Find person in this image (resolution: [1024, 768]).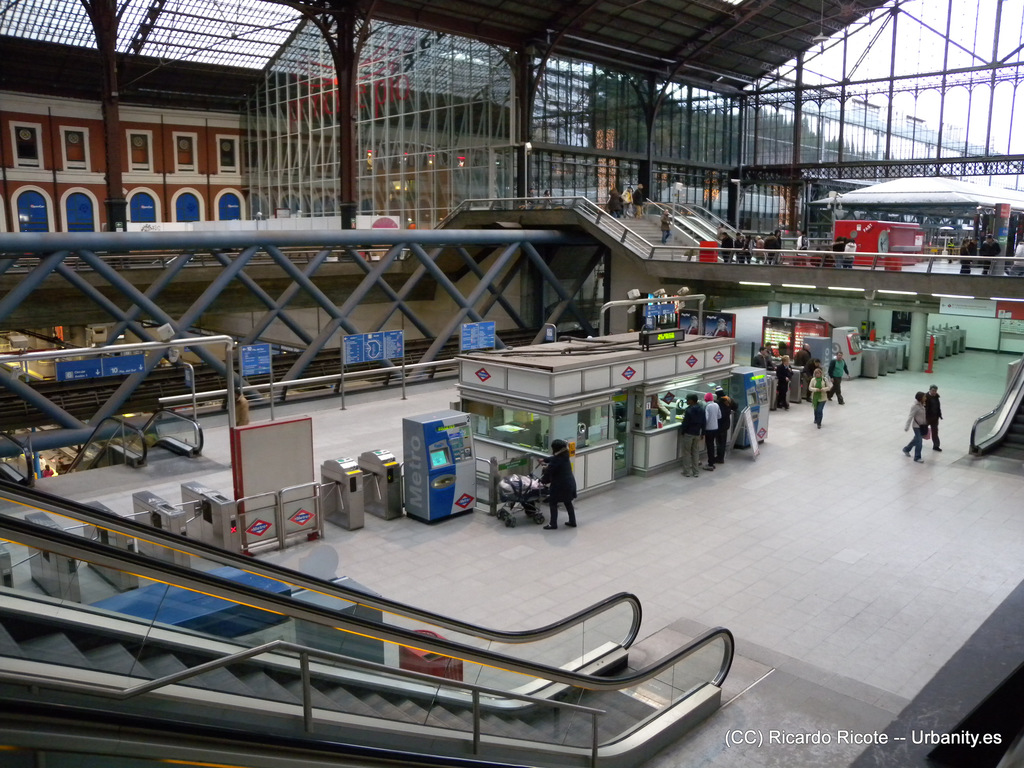
38, 452, 45, 471.
